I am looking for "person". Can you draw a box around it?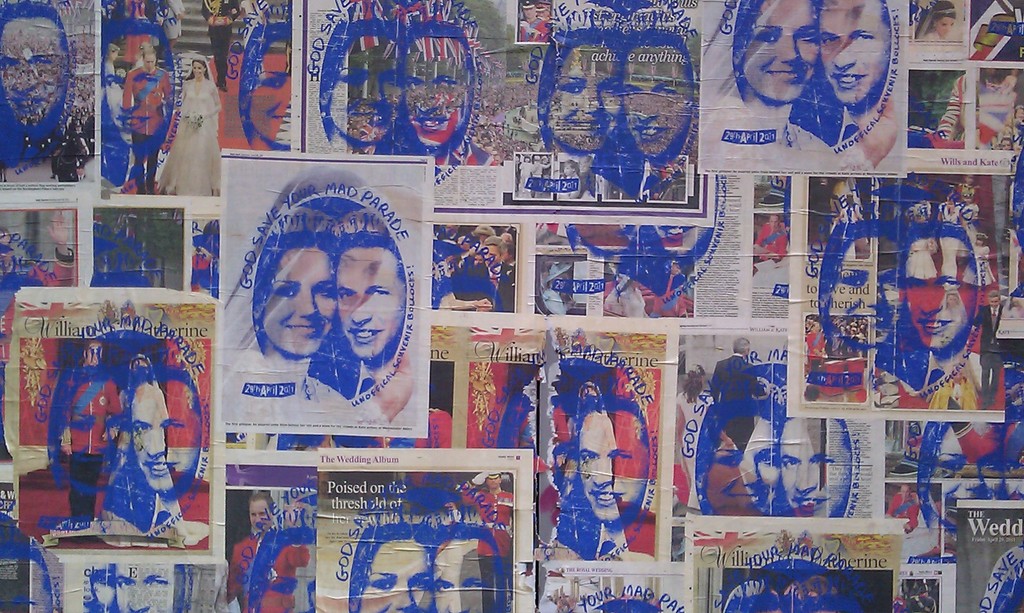
Sure, the bounding box is 694/342/780/536.
